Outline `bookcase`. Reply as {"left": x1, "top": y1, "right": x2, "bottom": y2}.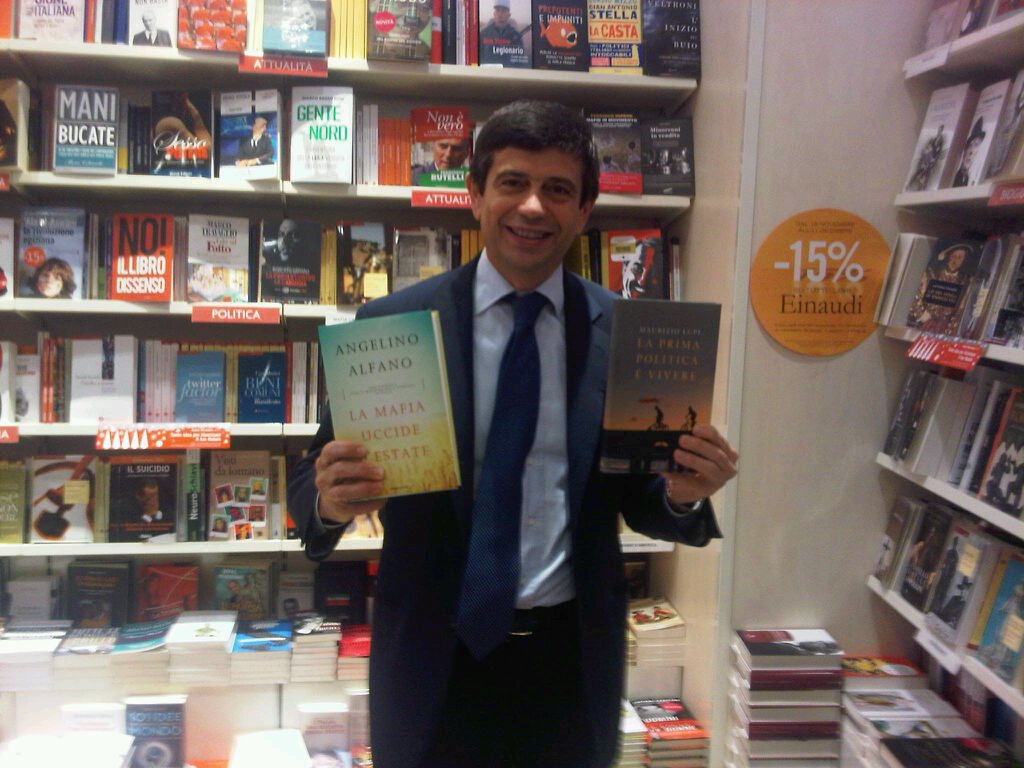
{"left": 0, "top": 0, "right": 762, "bottom": 767}.
